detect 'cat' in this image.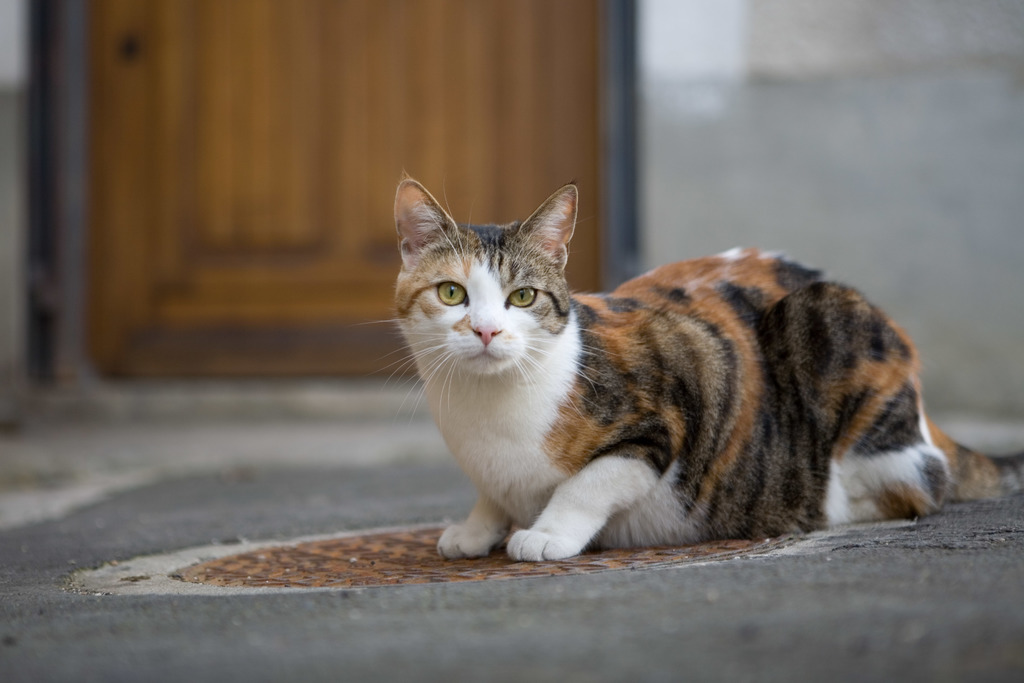
Detection: pyautogui.locateOnScreen(346, 168, 1022, 562).
